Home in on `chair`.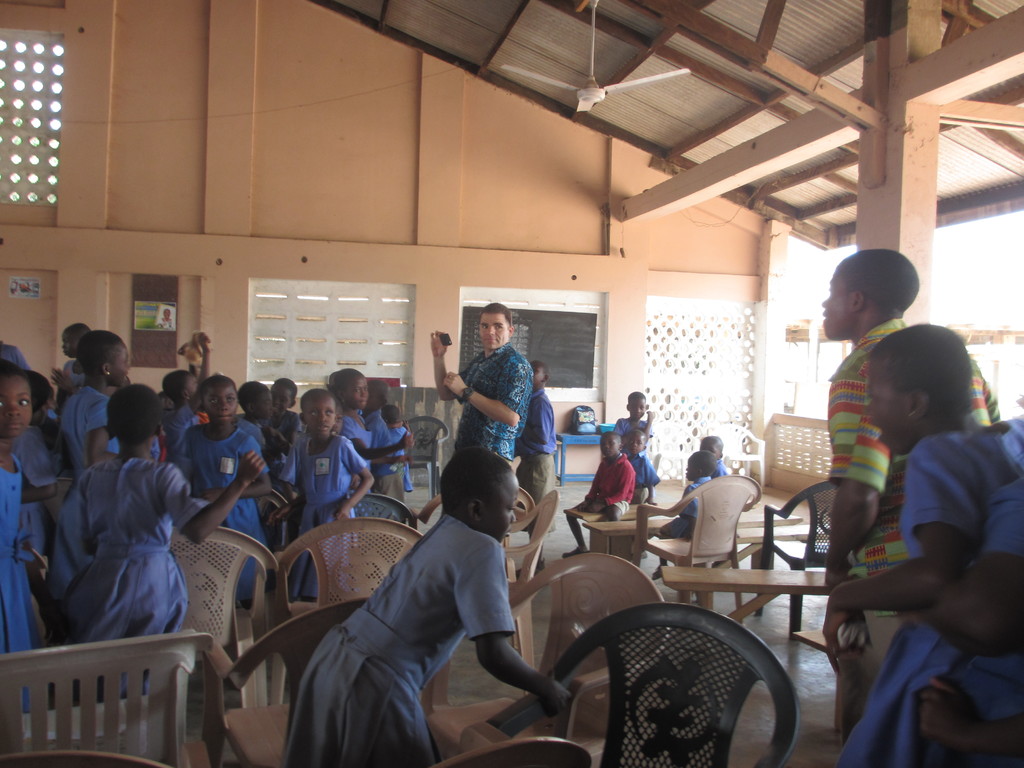
Homed in at locate(433, 491, 561, 680).
